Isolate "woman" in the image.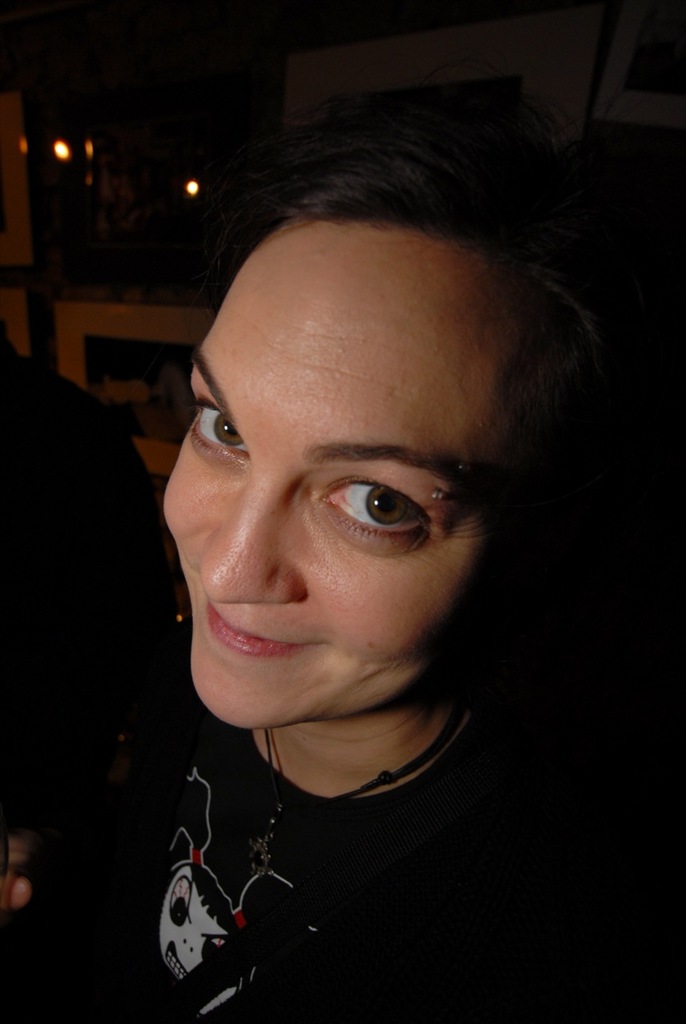
Isolated region: 0/74/685/1023.
